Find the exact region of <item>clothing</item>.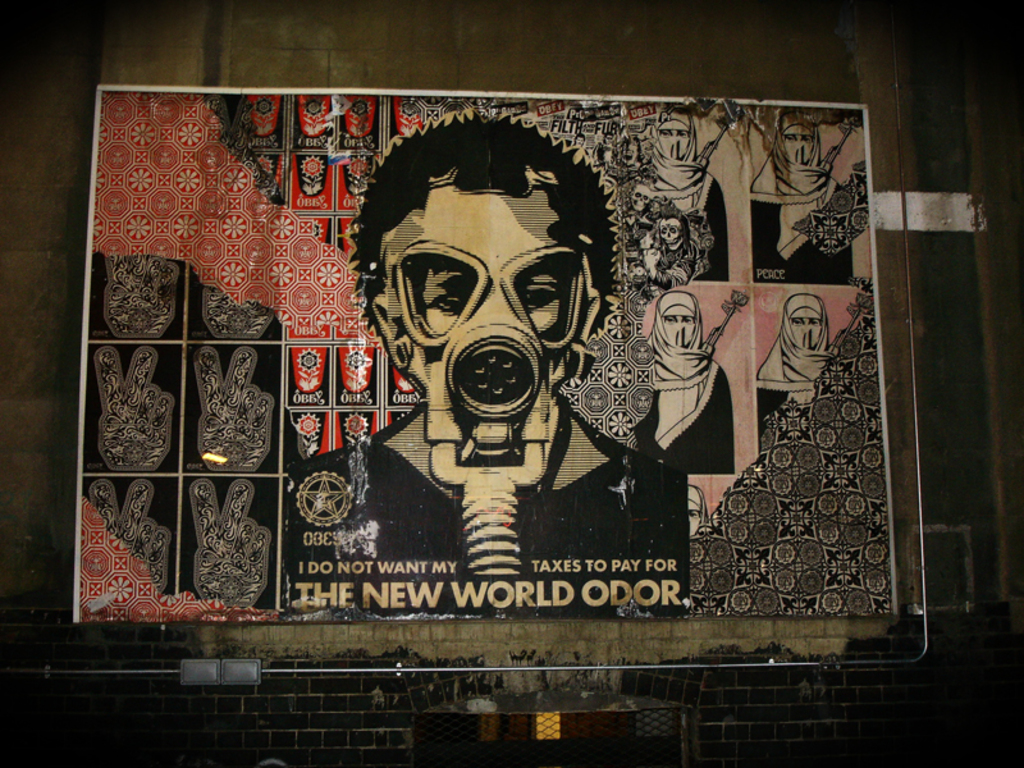
Exact region: x1=756, y1=289, x2=828, y2=433.
